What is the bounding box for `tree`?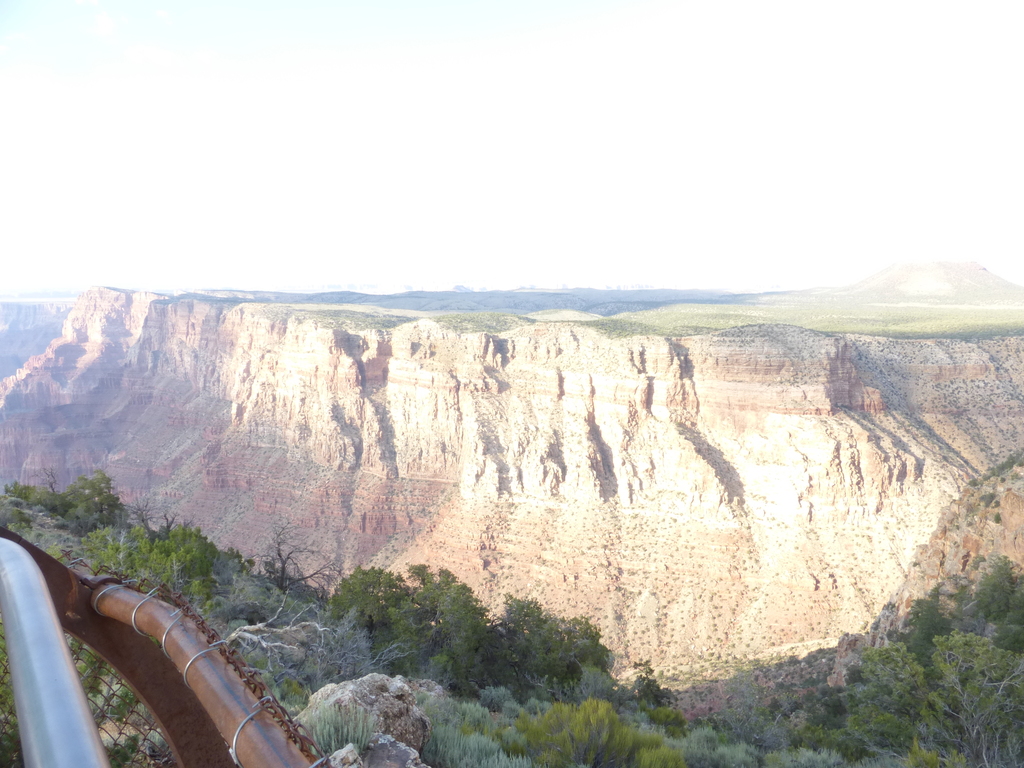
[970,558,1023,630].
